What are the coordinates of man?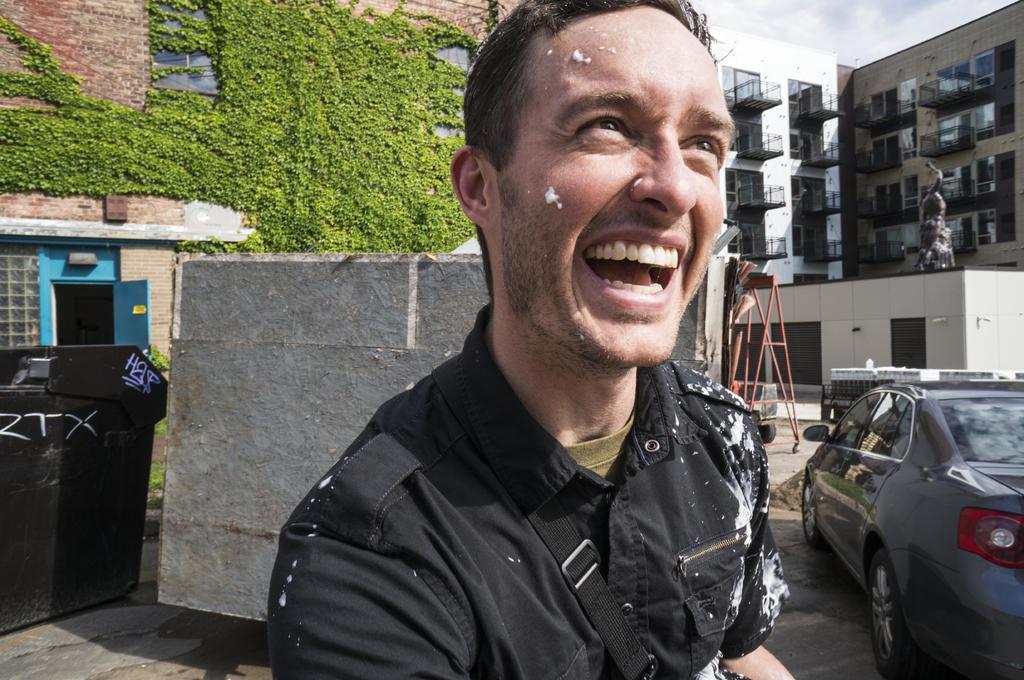
bbox(250, 1, 800, 679).
